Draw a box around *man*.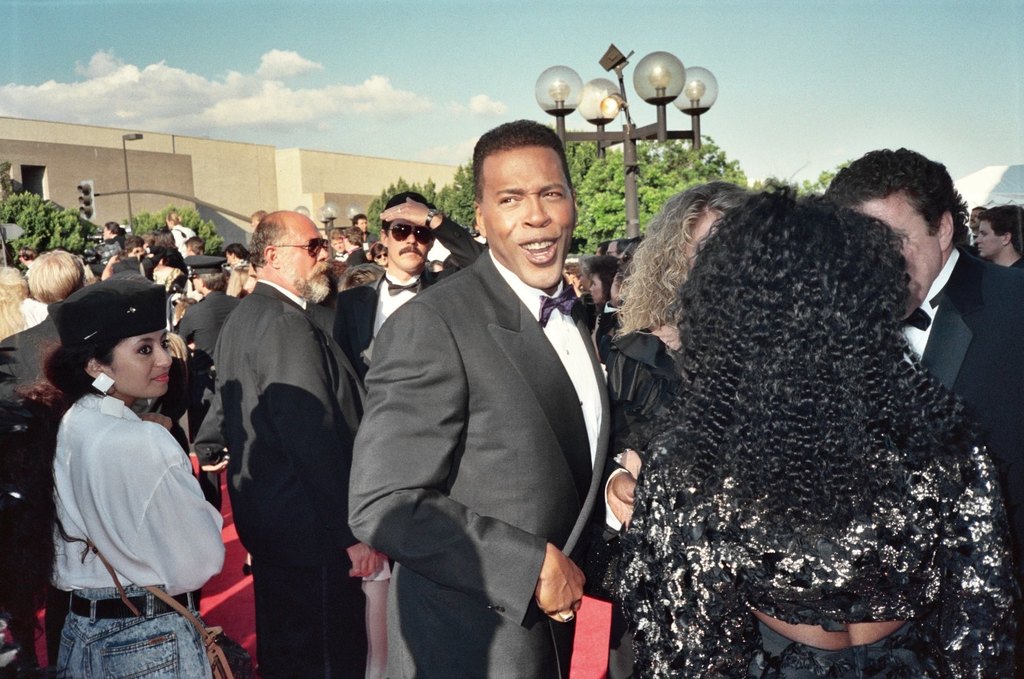
pyautogui.locateOnScreen(351, 213, 378, 244).
